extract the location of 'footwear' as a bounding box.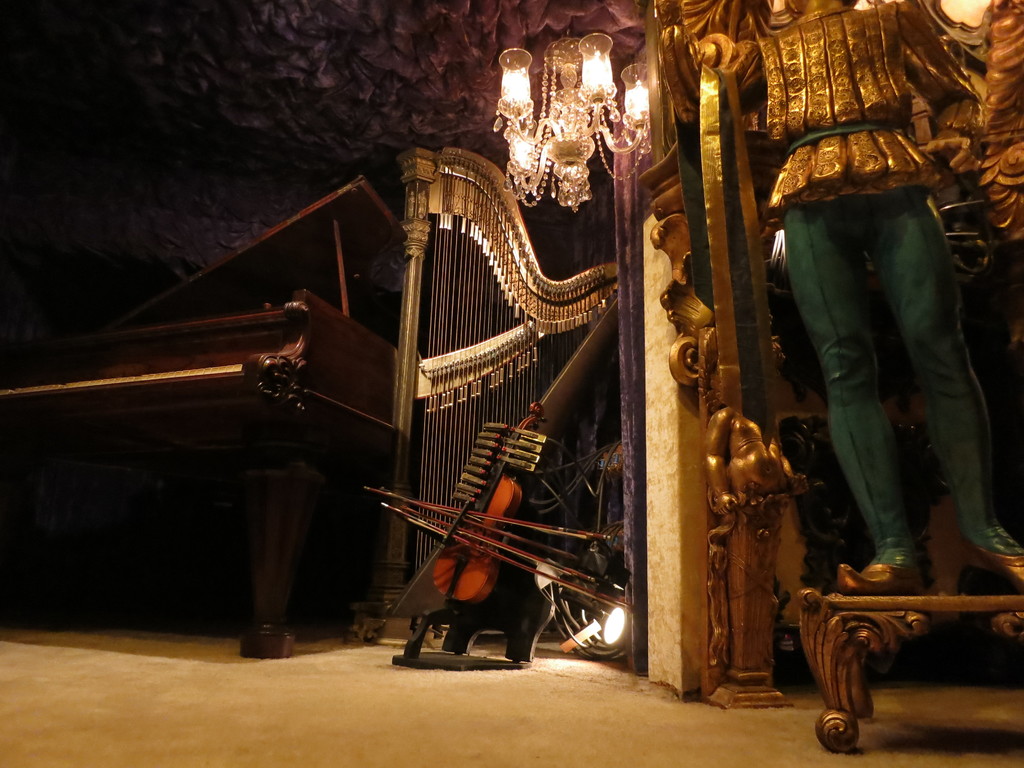
836,559,939,599.
